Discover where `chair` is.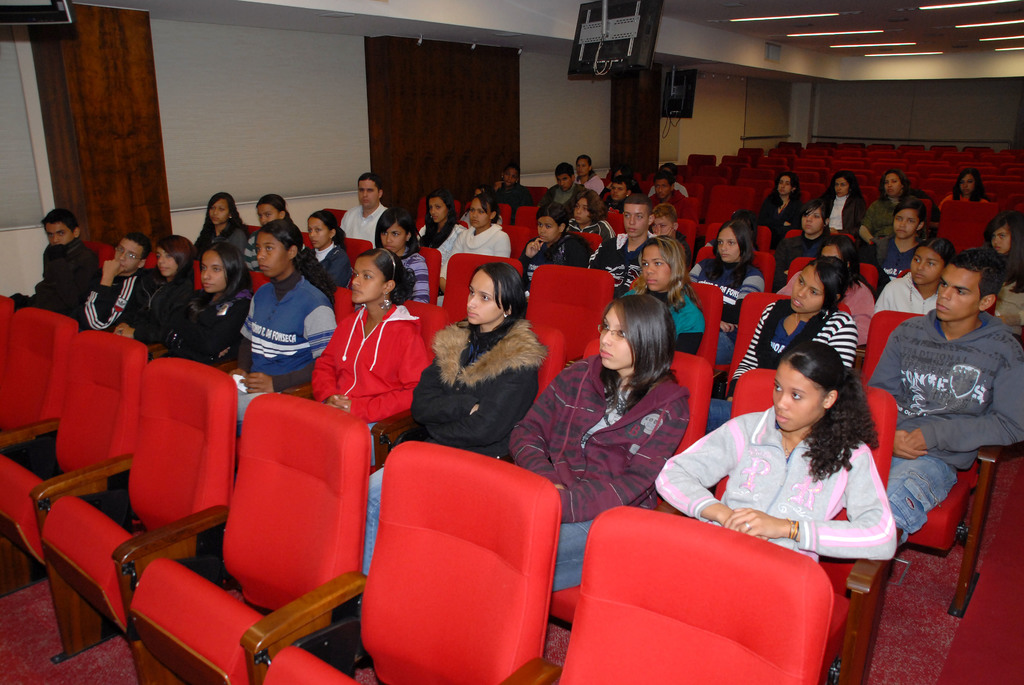
Discovered at {"x1": 682, "y1": 194, "x2": 698, "y2": 221}.
